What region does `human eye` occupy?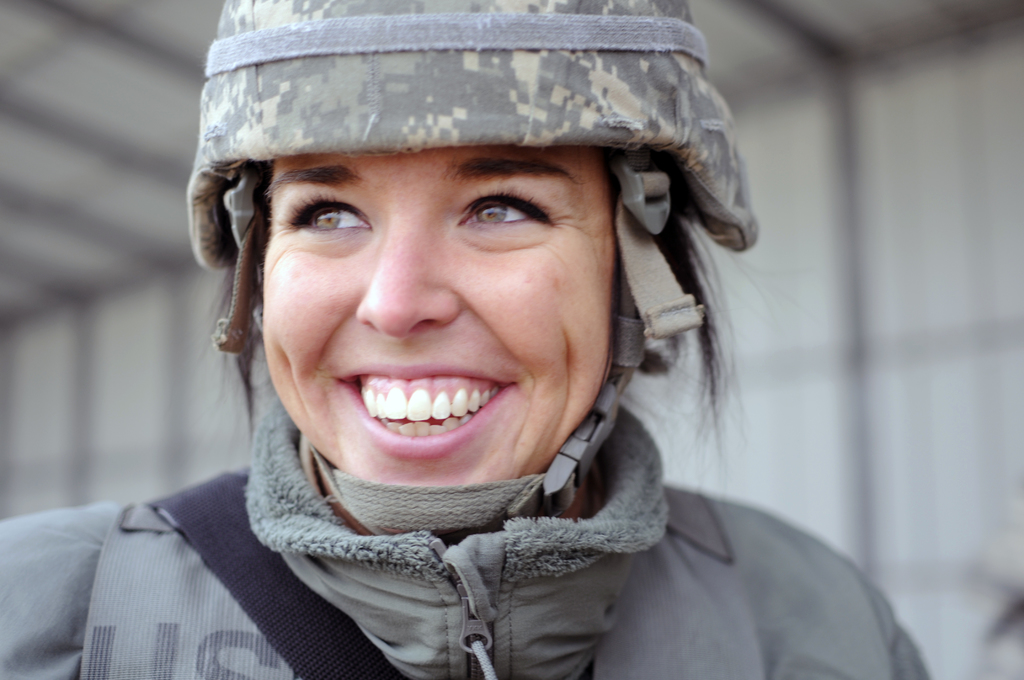
456, 180, 559, 248.
